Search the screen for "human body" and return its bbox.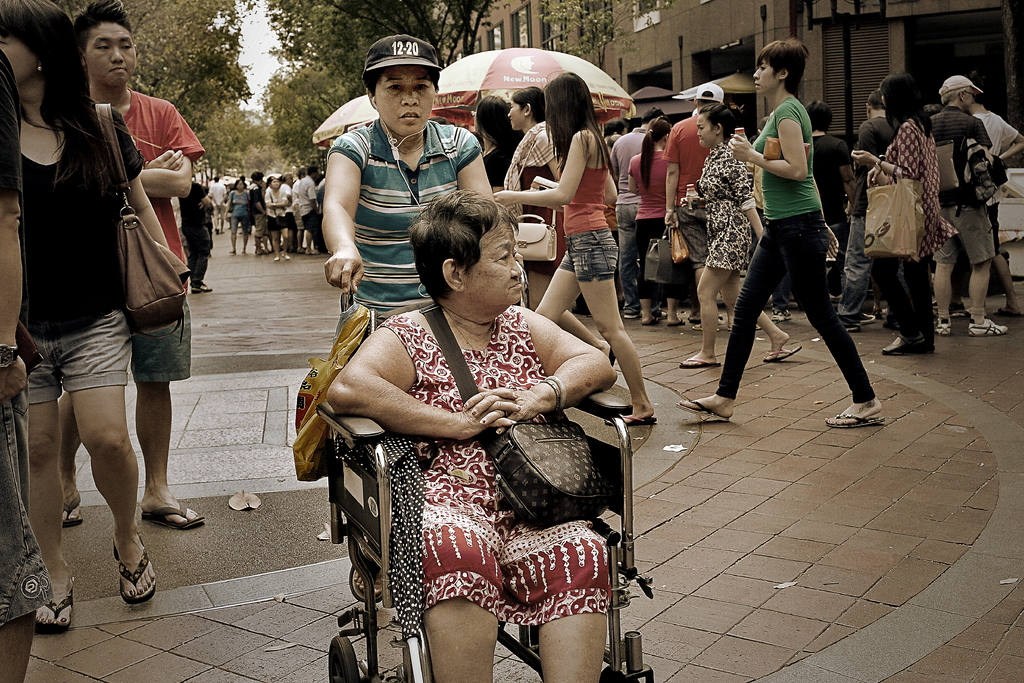
Found: (x1=530, y1=122, x2=660, y2=425).
